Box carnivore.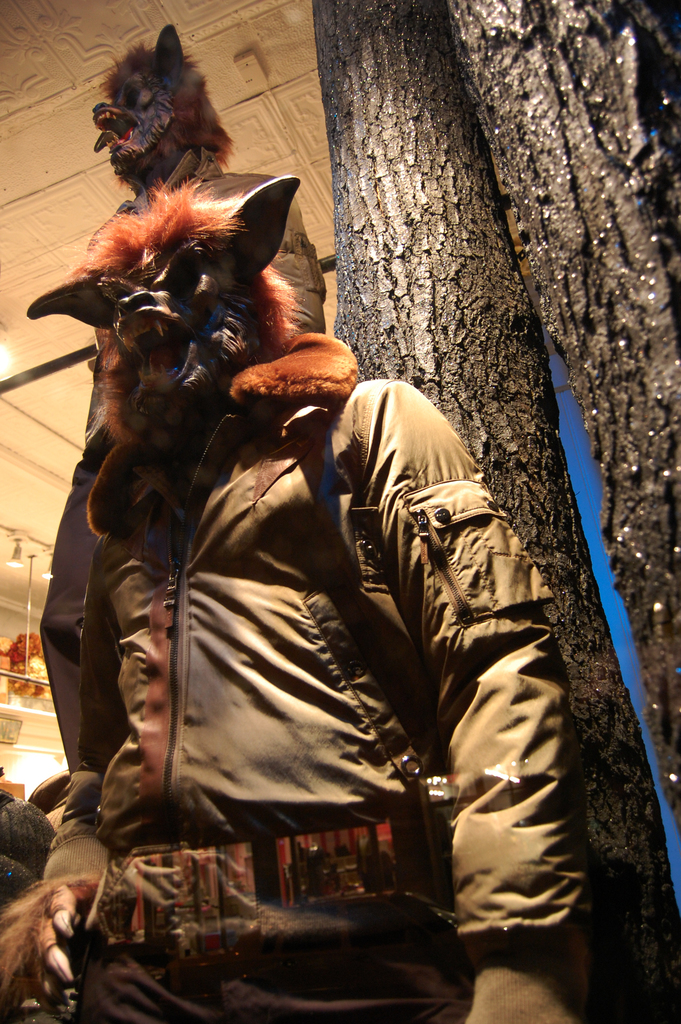
[x1=0, y1=177, x2=623, y2=1023].
